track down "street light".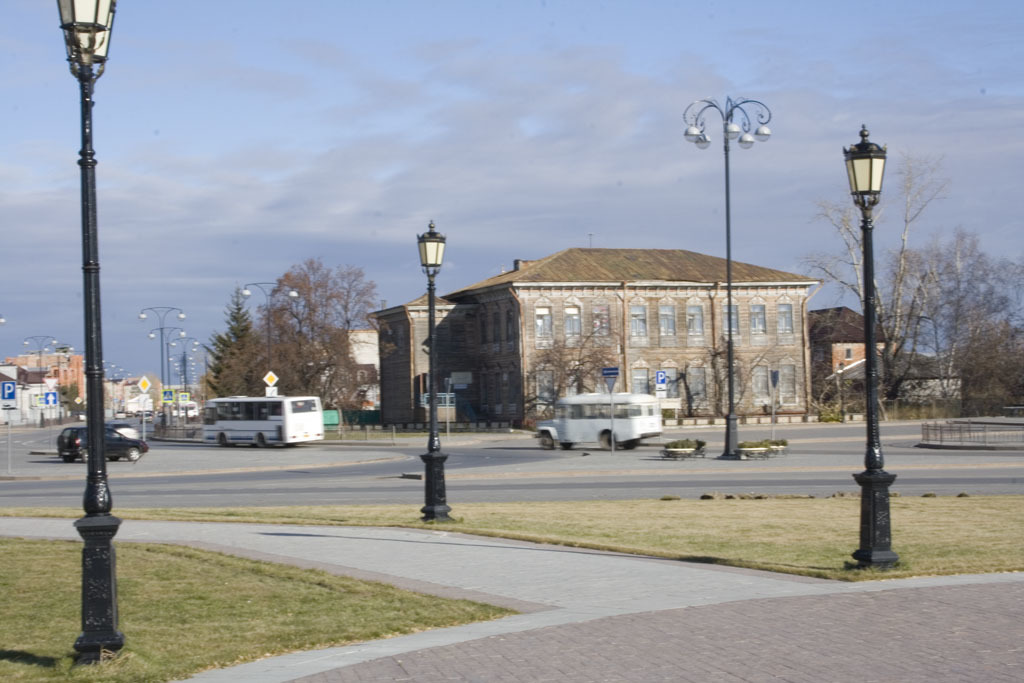
Tracked to bbox=(136, 306, 187, 394).
